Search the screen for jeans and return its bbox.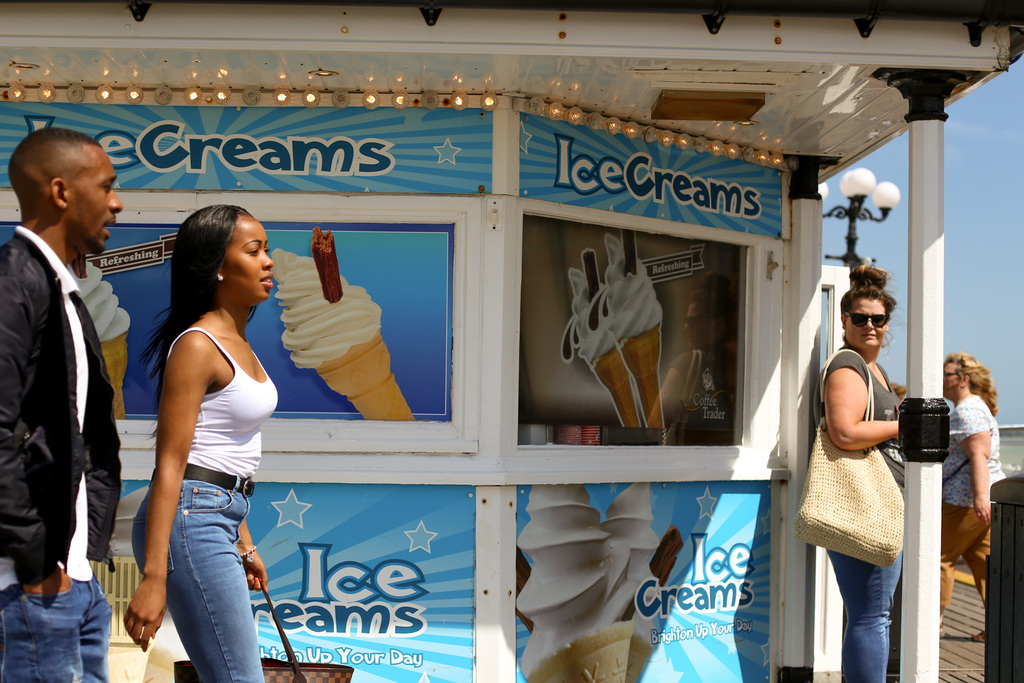
Found: (left=131, top=474, right=263, bottom=682).
